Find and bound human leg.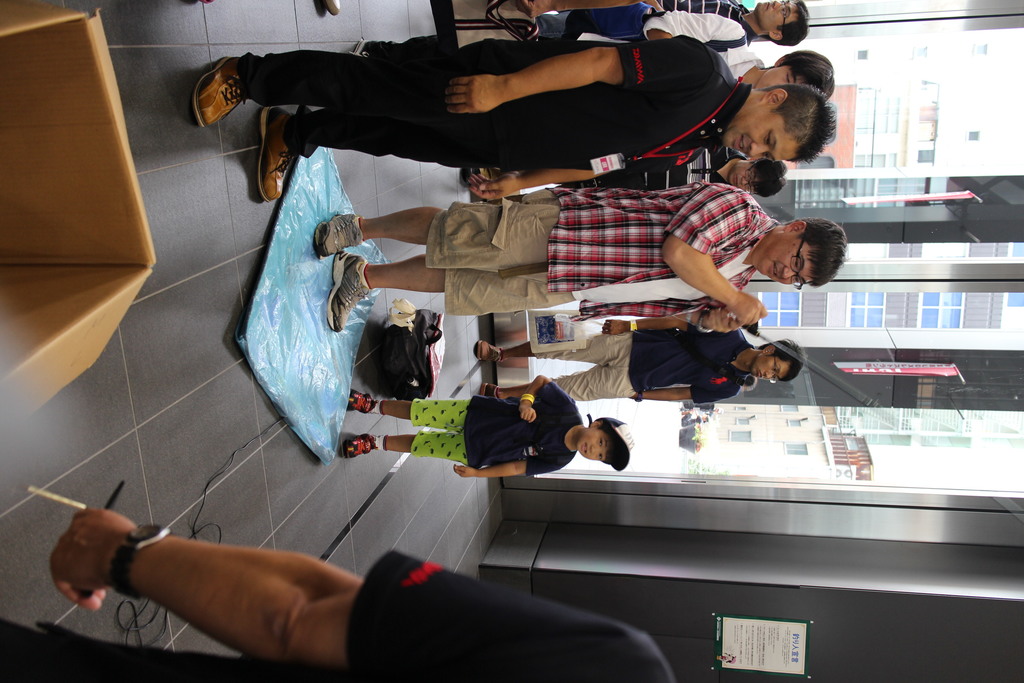
Bound: (188, 37, 506, 130).
